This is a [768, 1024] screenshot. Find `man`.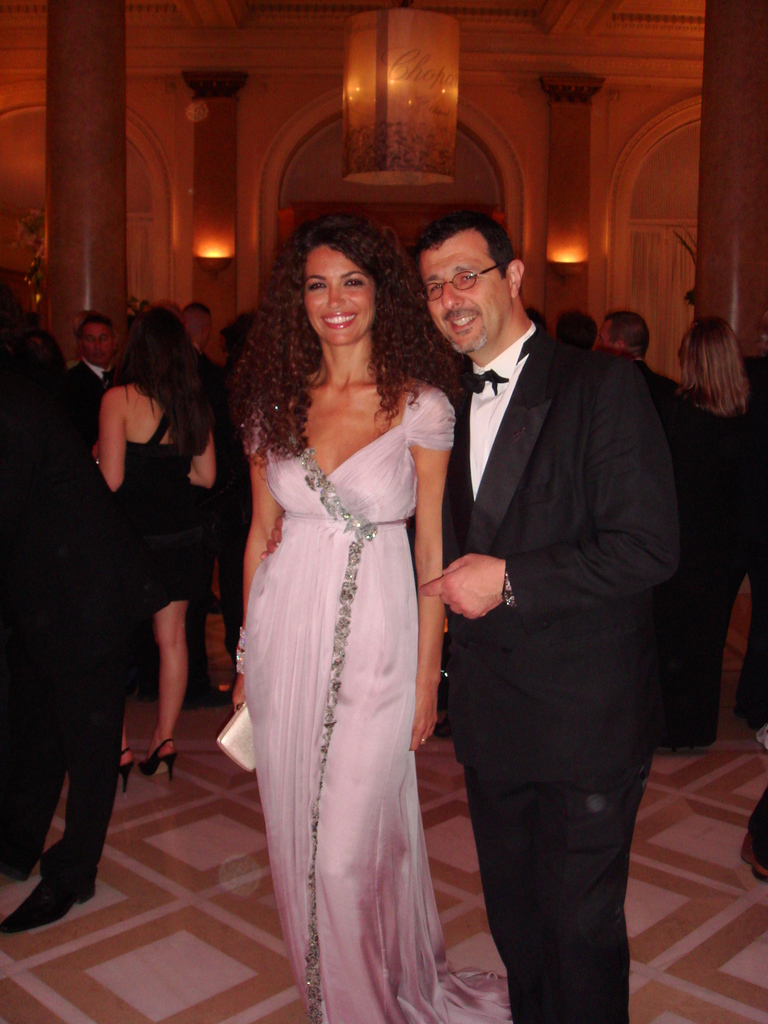
Bounding box: pyautogui.locateOnScreen(383, 172, 702, 1016).
